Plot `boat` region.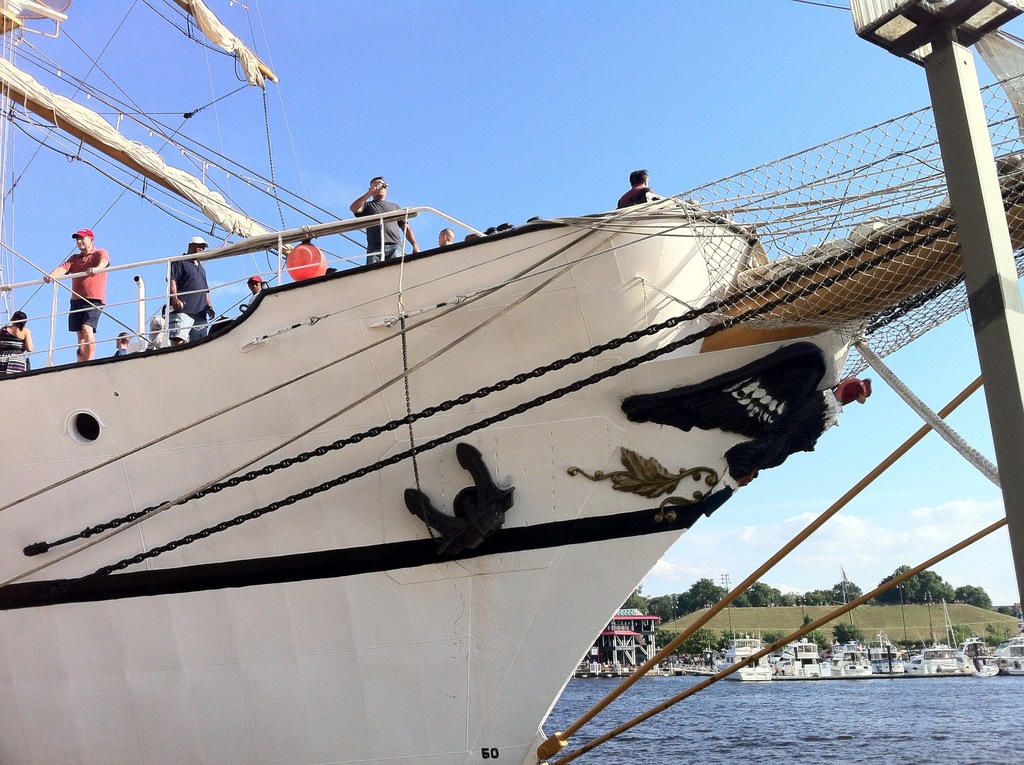
Plotted at 0,0,1023,764.
